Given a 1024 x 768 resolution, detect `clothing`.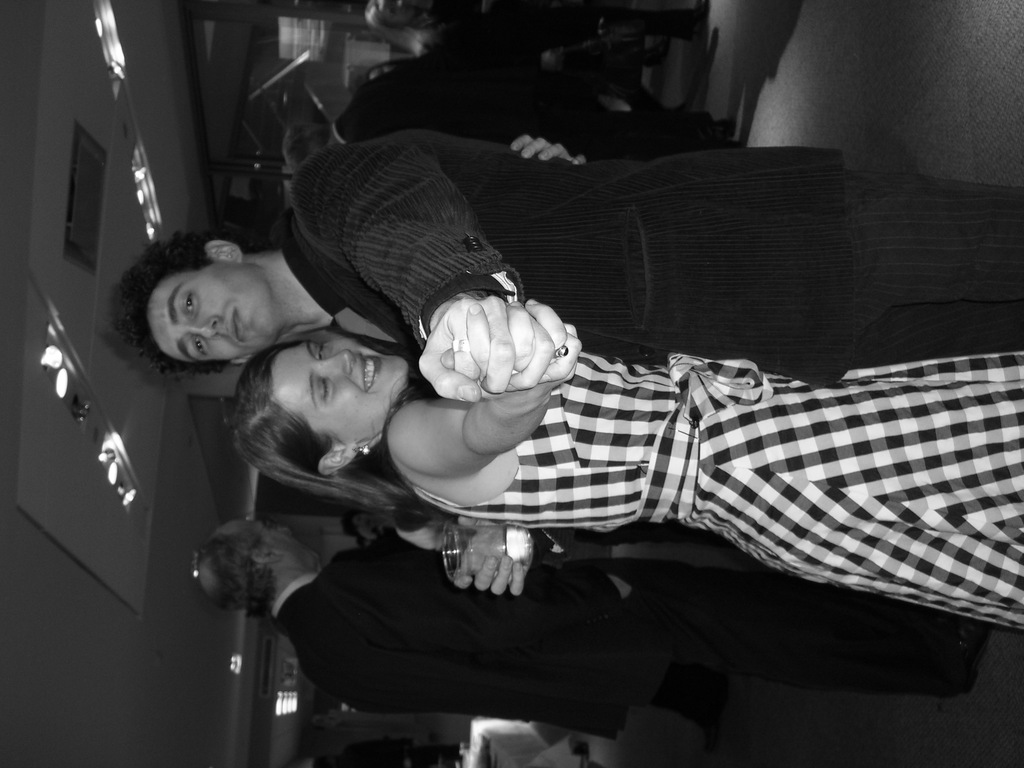
region(218, 97, 1014, 408).
